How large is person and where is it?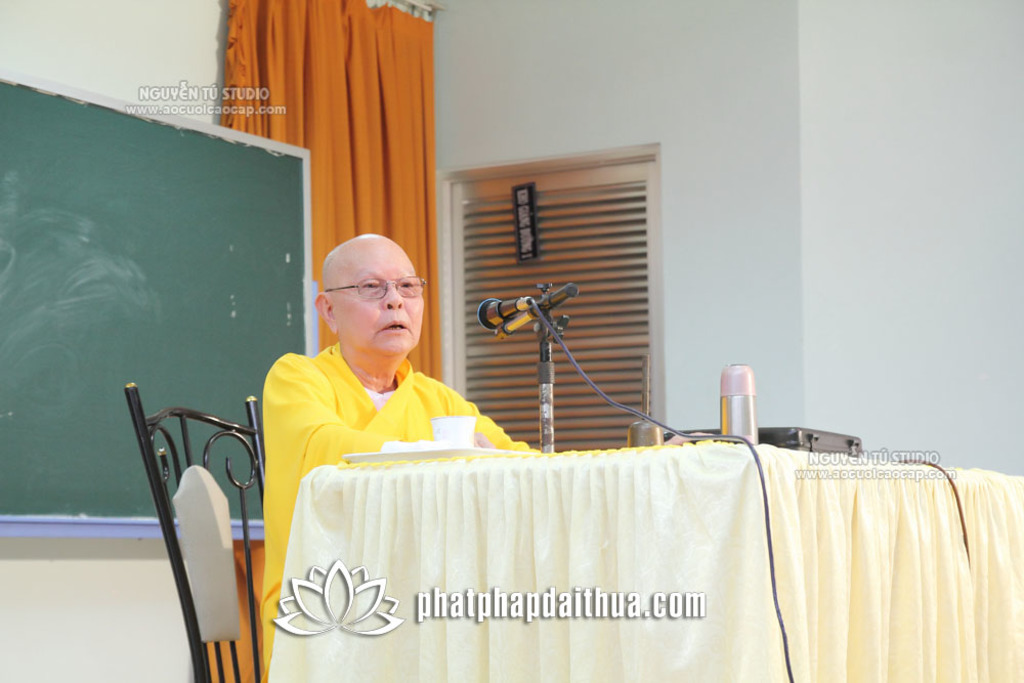
Bounding box: [264, 207, 568, 519].
